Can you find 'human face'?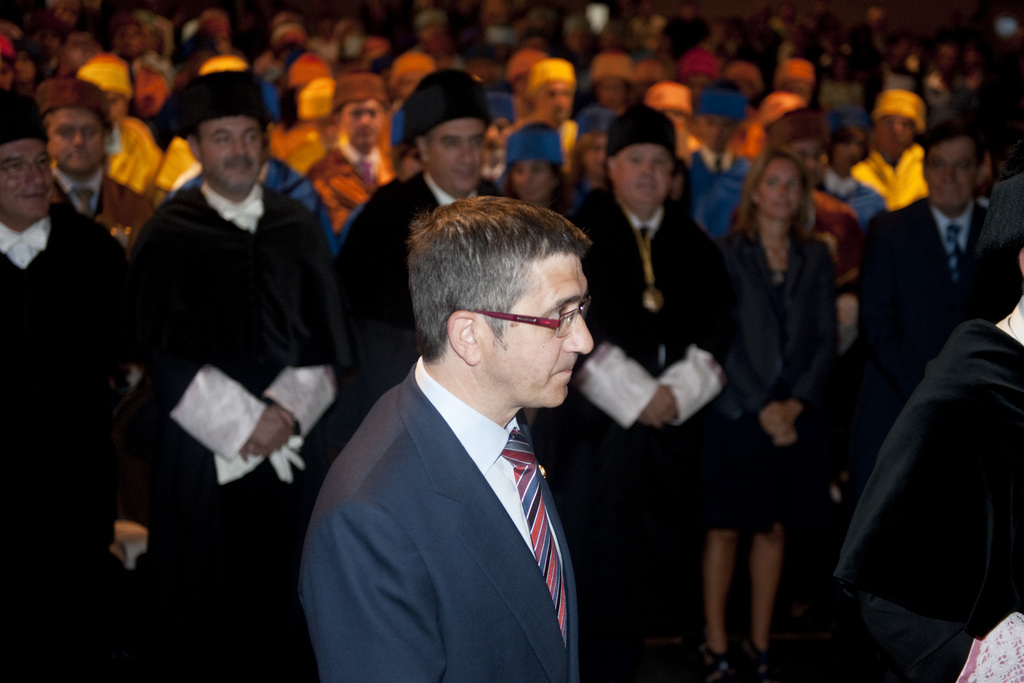
Yes, bounding box: [x1=47, y1=106, x2=102, y2=172].
